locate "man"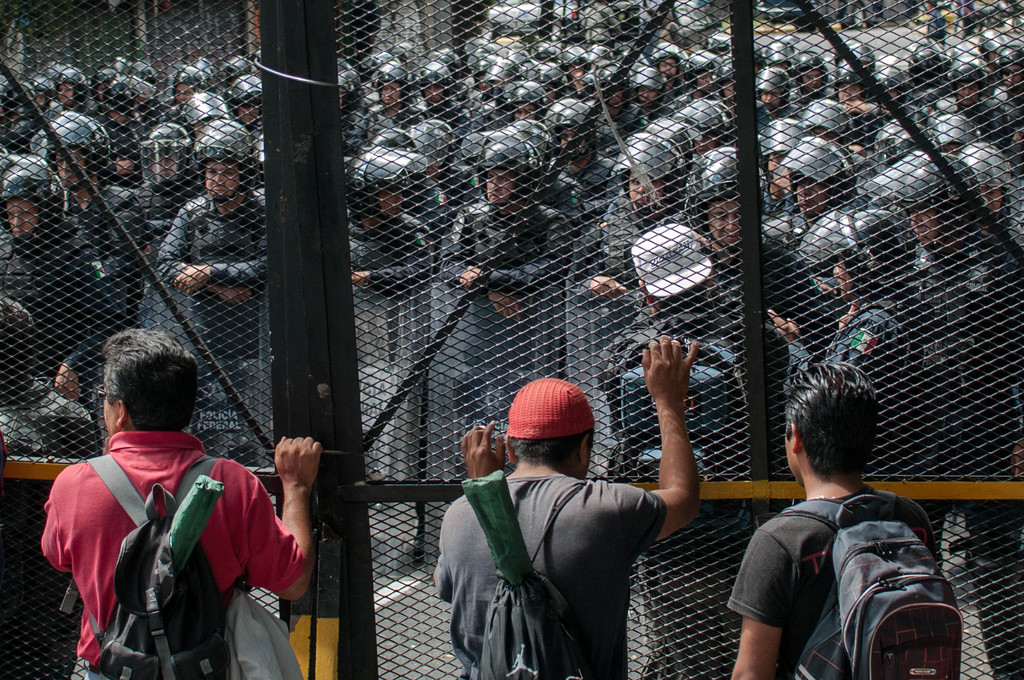
left=22, top=108, right=156, bottom=330
